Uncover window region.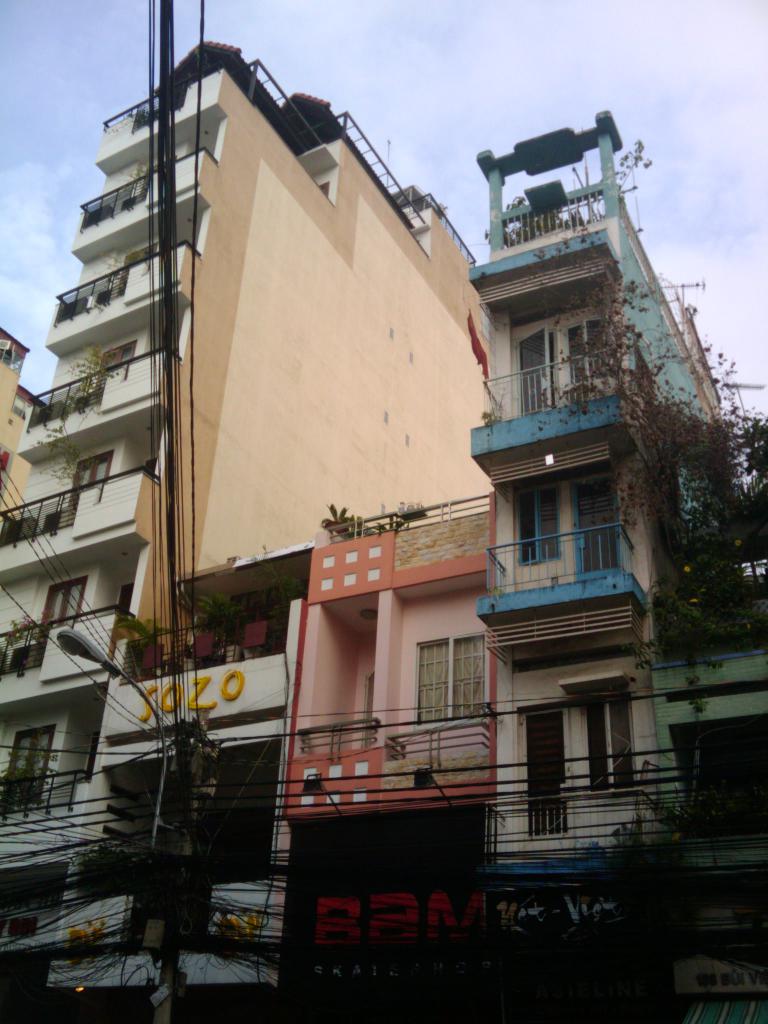
Uncovered: [x1=36, y1=575, x2=89, y2=645].
